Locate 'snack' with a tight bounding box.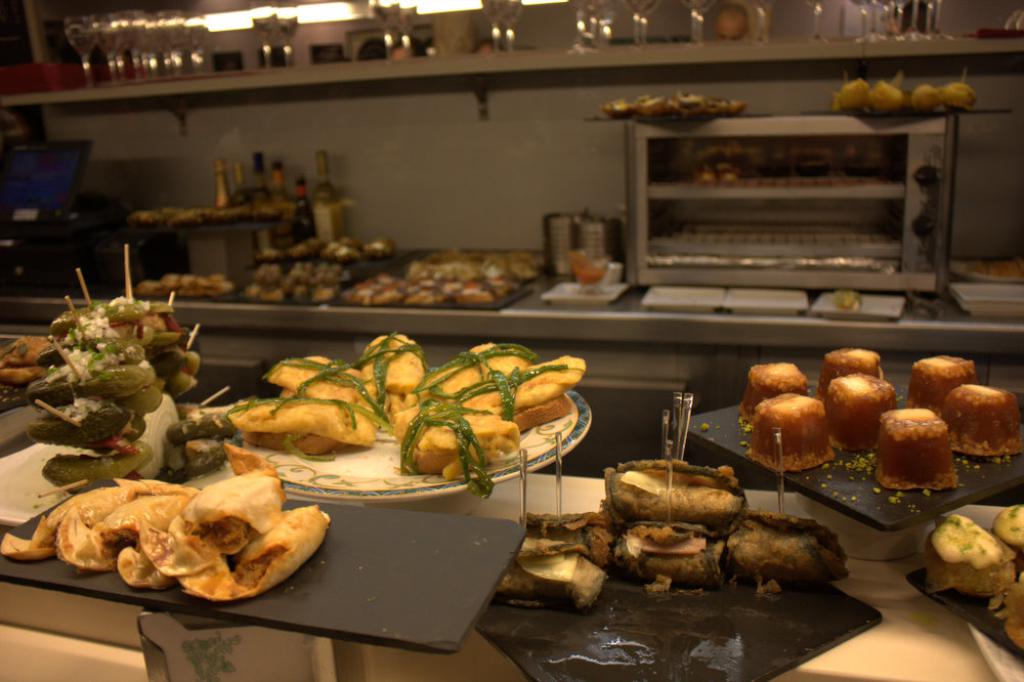
x1=817, y1=344, x2=884, y2=391.
